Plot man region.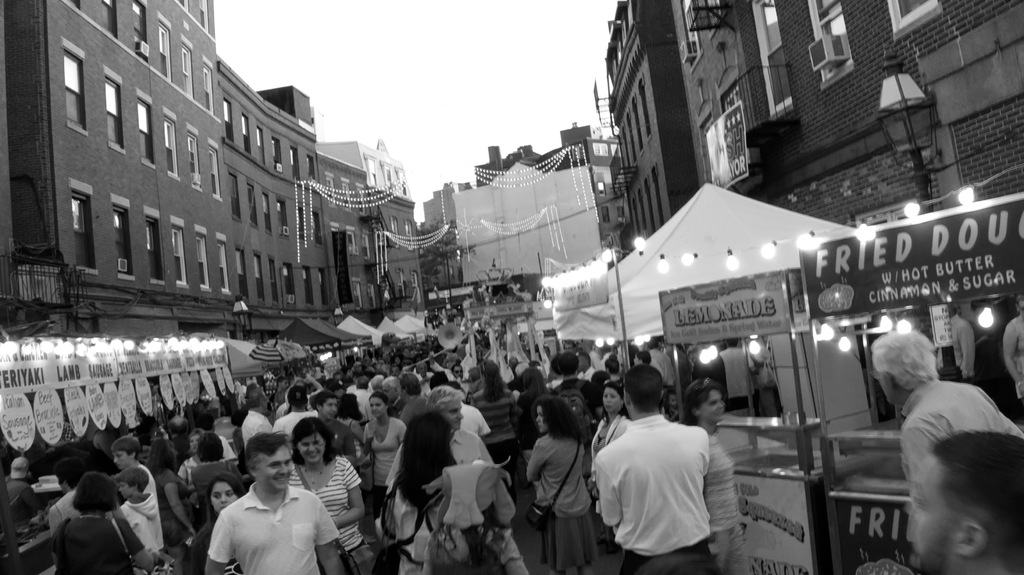
Plotted at bbox=(349, 376, 375, 425).
